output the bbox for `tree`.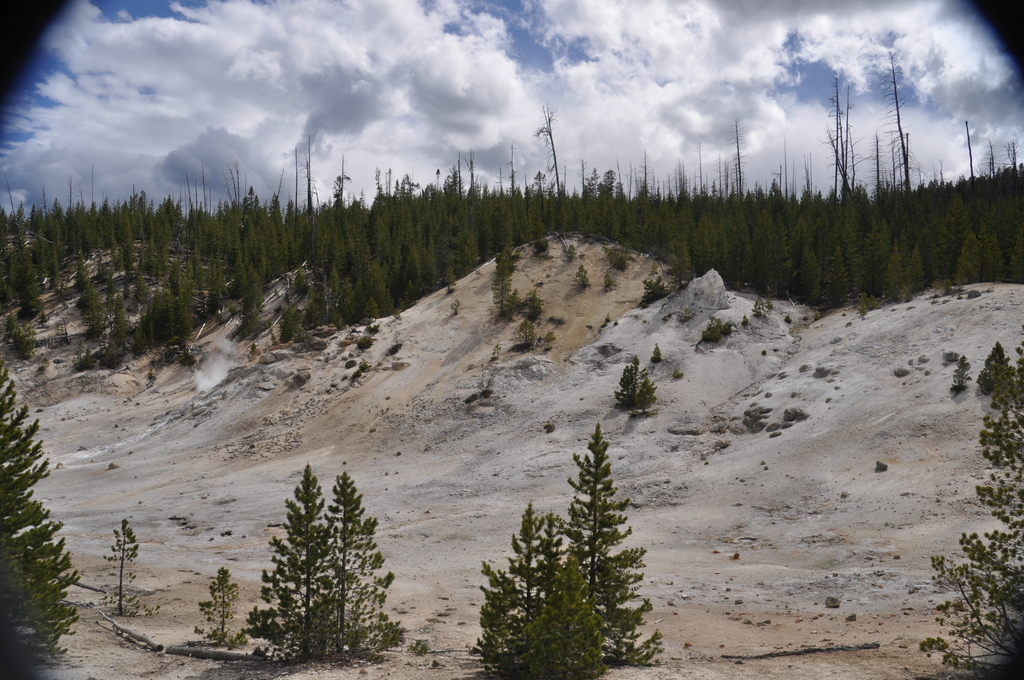
locate(0, 357, 88, 679).
